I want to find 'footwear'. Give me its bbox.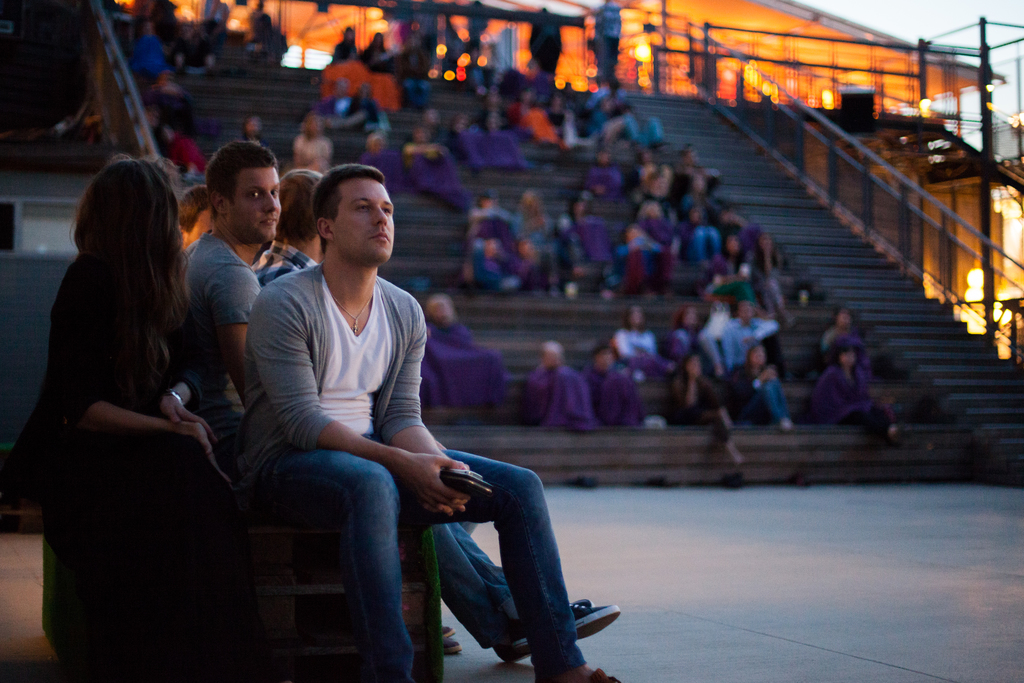
[x1=495, y1=598, x2=621, y2=661].
